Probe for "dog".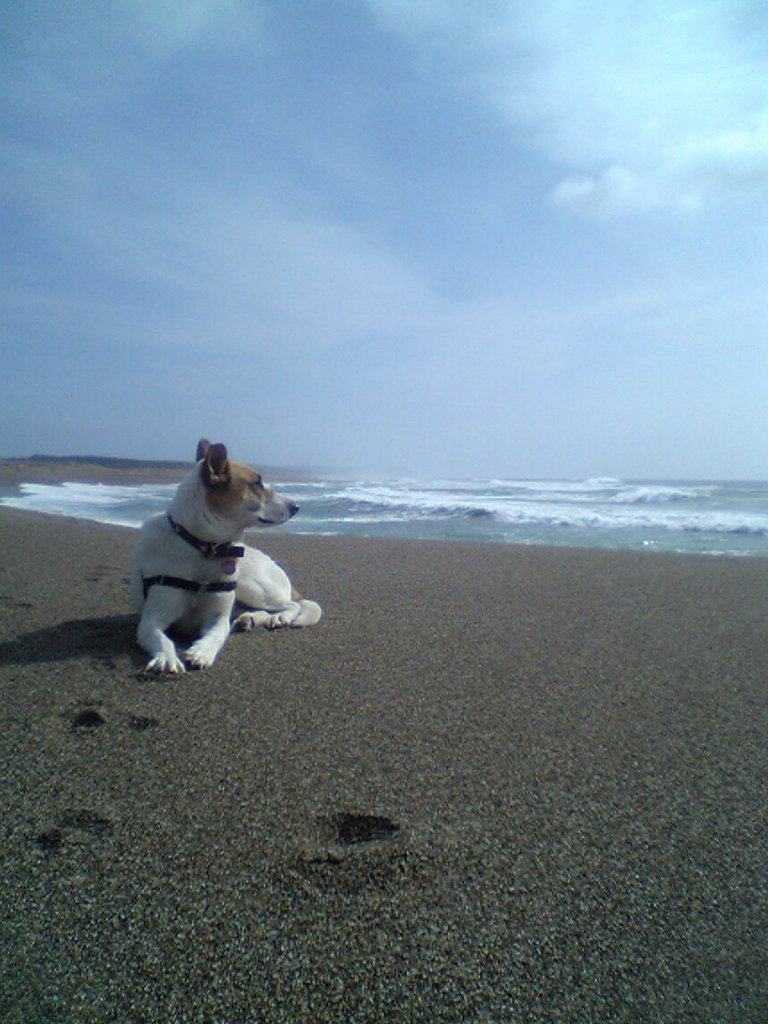
Probe result: (x1=127, y1=439, x2=323, y2=676).
